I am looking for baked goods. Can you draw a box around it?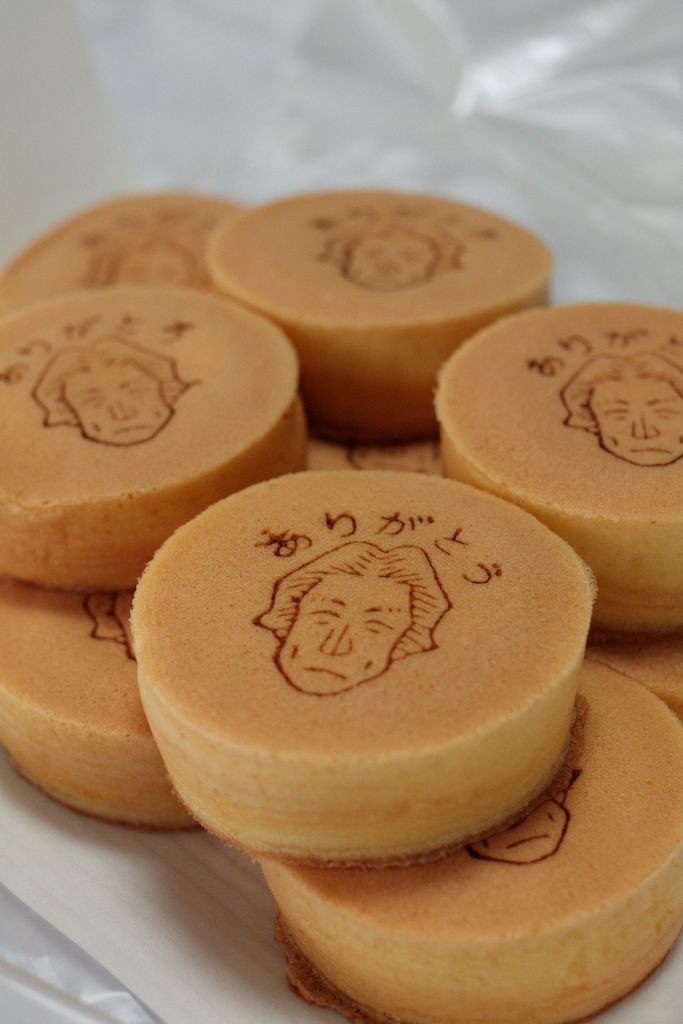
Sure, the bounding box is [0, 283, 315, 599].
